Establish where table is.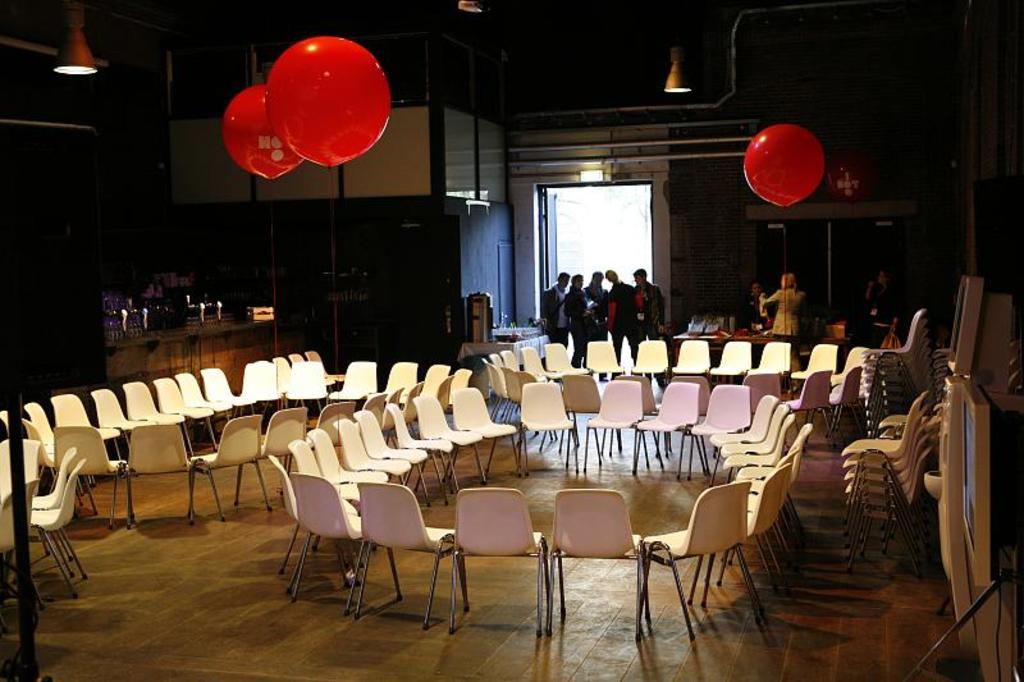
Established at 462/320/550/394.
